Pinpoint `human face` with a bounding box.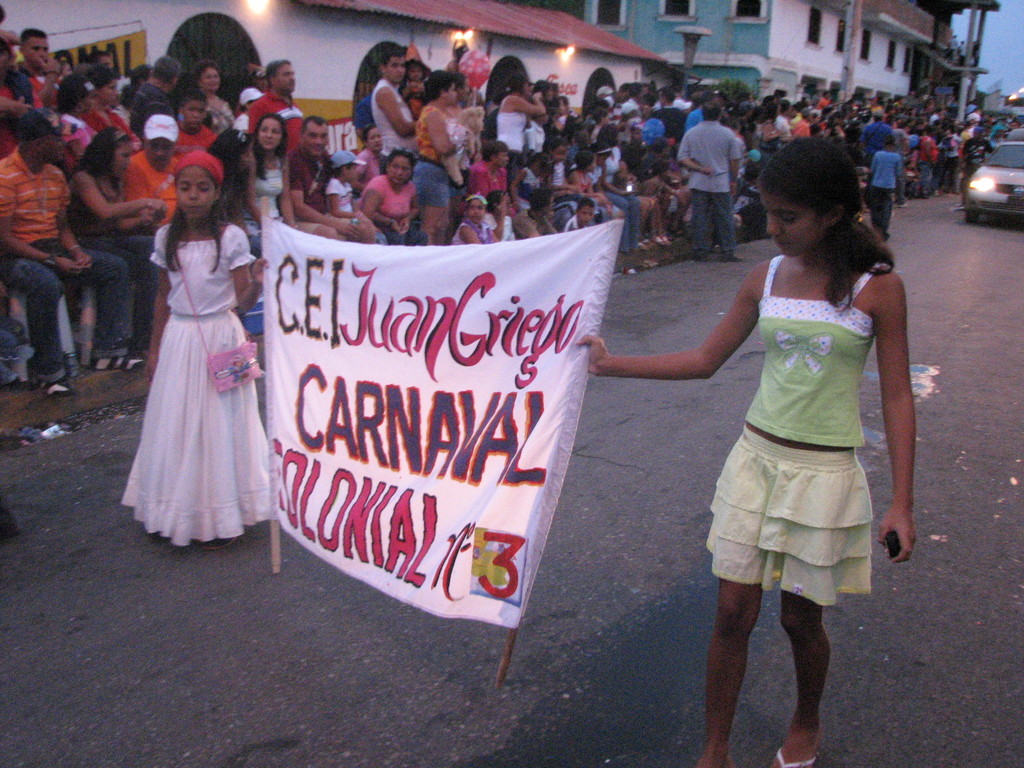
(x1=188, y1=101, x2=205, y2=135).
